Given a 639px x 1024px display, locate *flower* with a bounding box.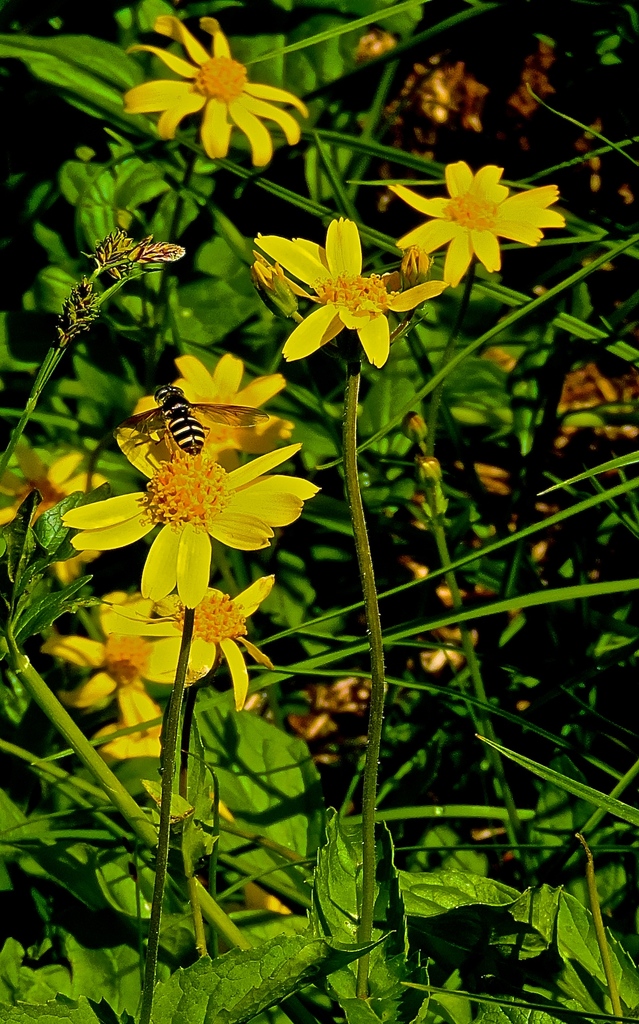
Located: bbox(388, 156, 568, 284).
